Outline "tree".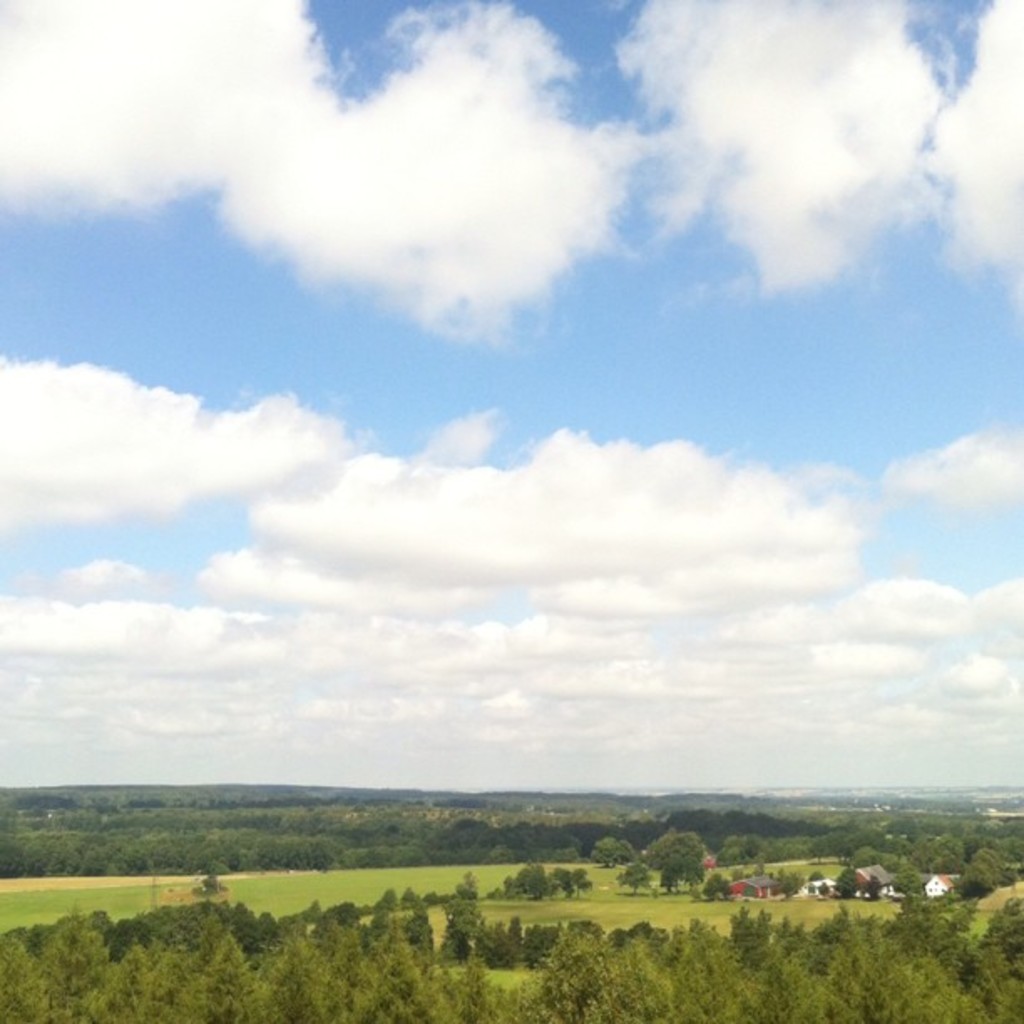
Outline: region(10, 910, 127, 1012).
